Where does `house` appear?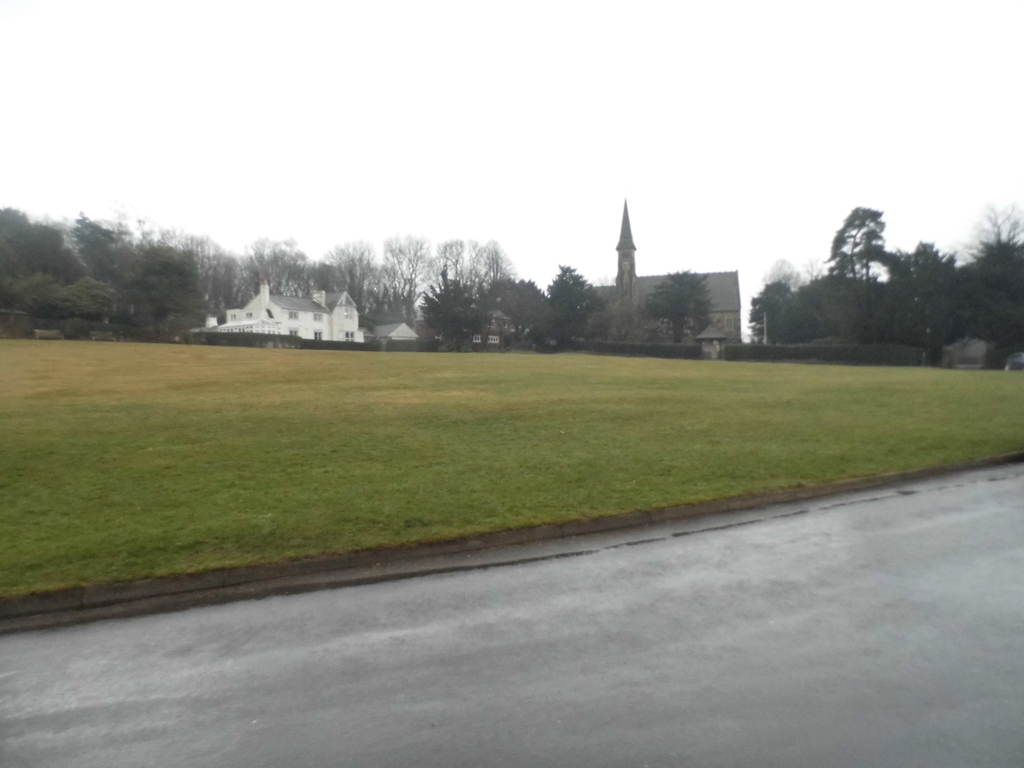
Appears at (578, 196, 740, 361).
